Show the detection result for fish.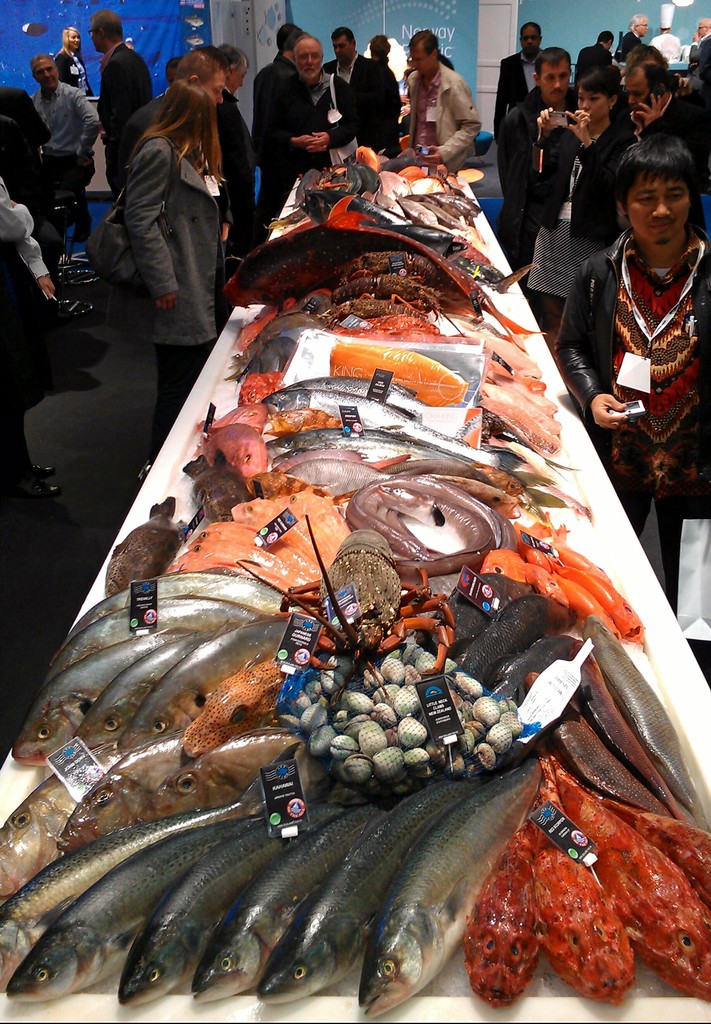
bbox=[298, 189, 534, 290].
